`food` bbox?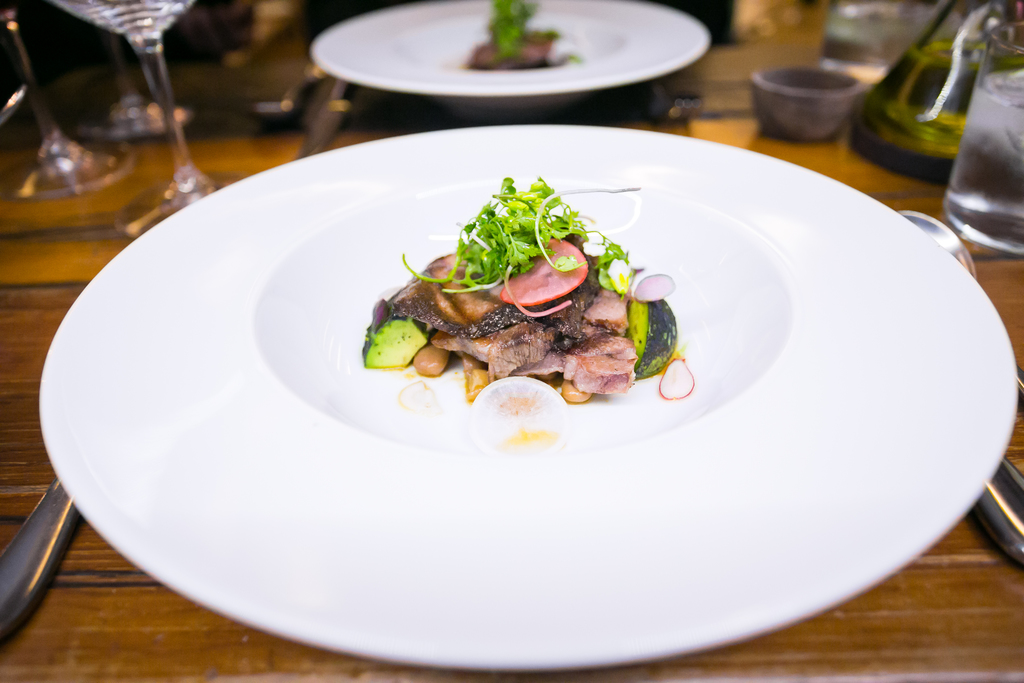
(x1=378, y1=182, x2=664, y2=405)
